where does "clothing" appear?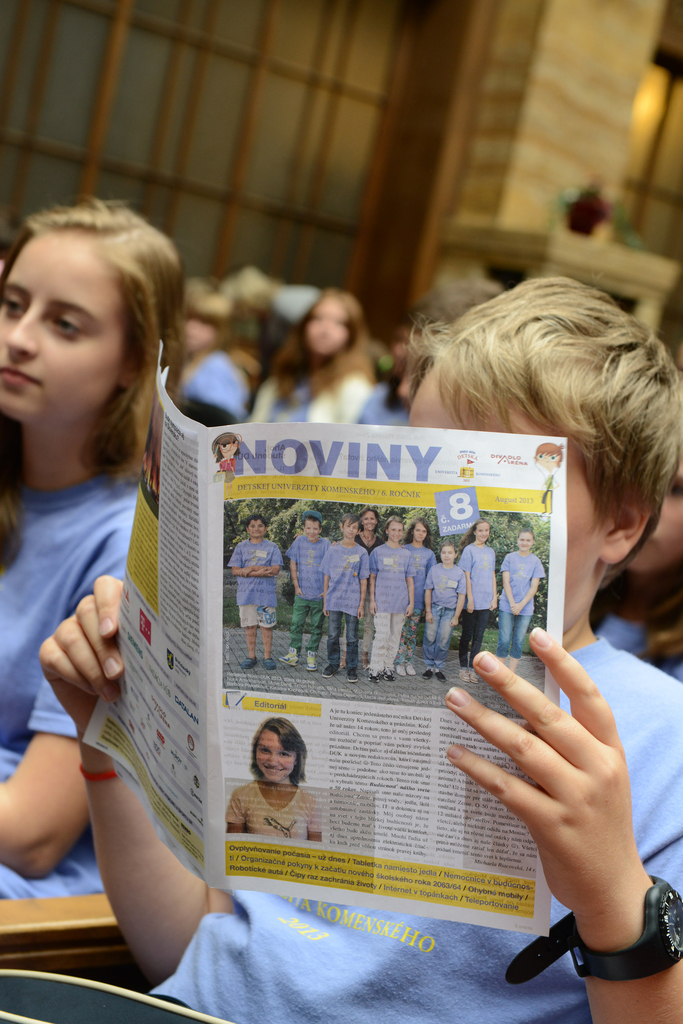
Appears at 3/312/199/890.
